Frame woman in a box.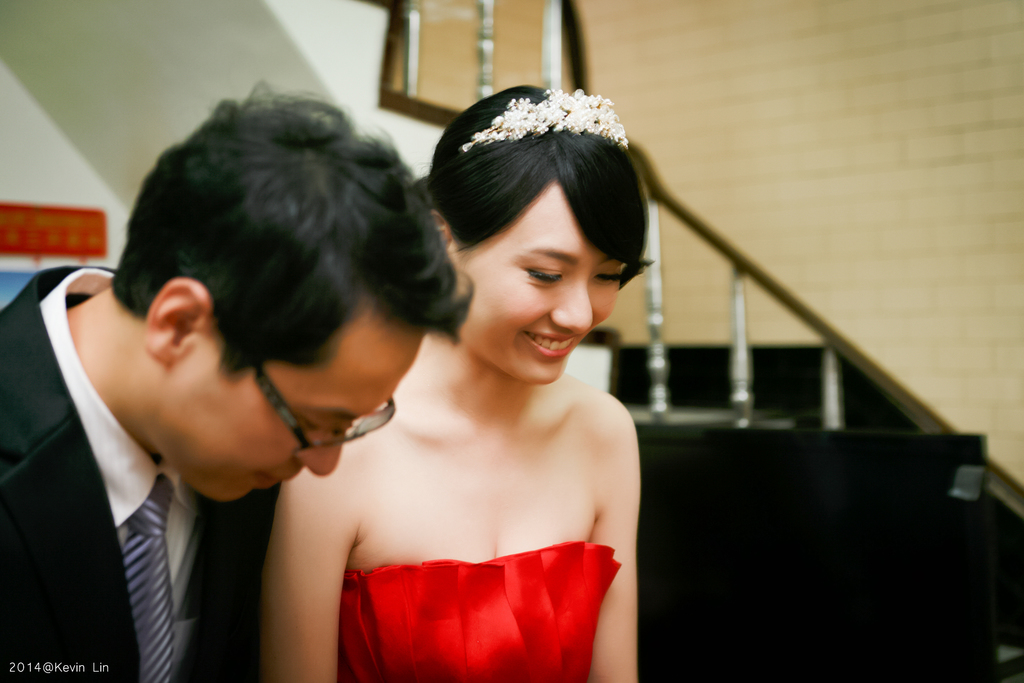
crop(234, 92, 696, 680).
